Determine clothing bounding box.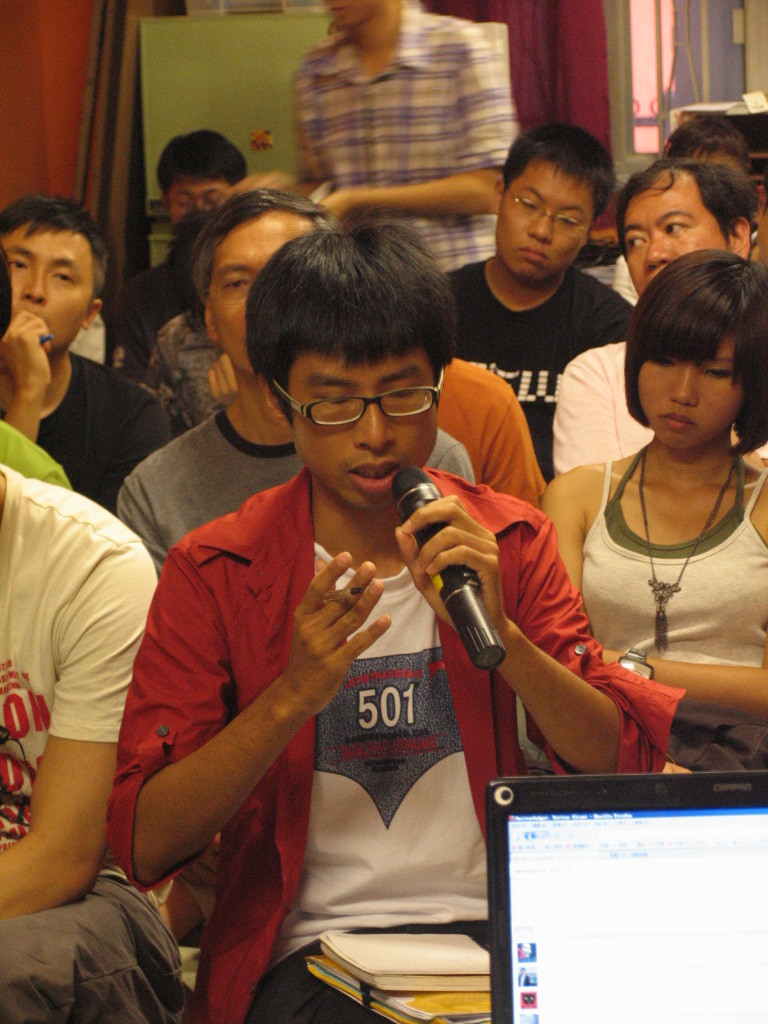
Determined: BBox(118, 409, 469, 562).
